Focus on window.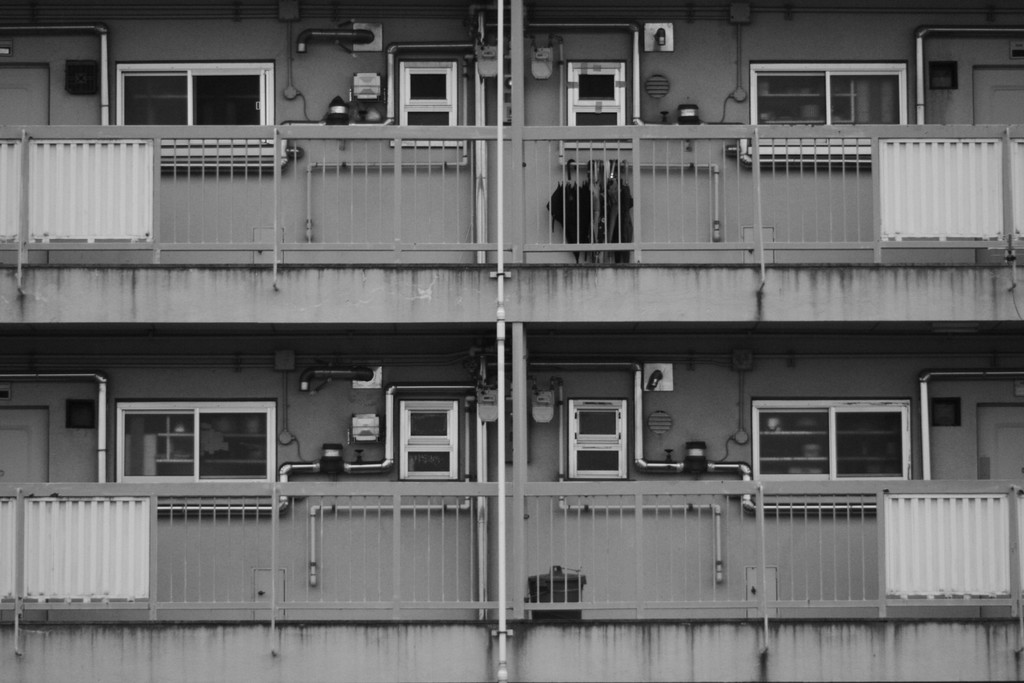
Focused at [x1=745, y1=386, x2=927, y2=493].
